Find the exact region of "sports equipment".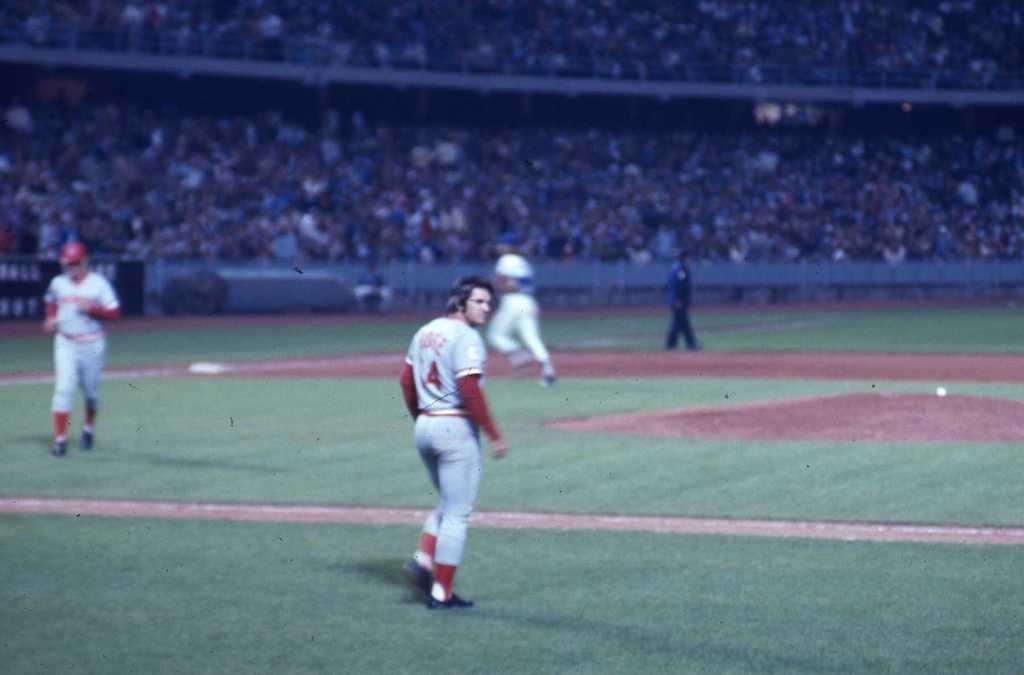
Exact region: left=940, top=382, right=947, bottom=400.
